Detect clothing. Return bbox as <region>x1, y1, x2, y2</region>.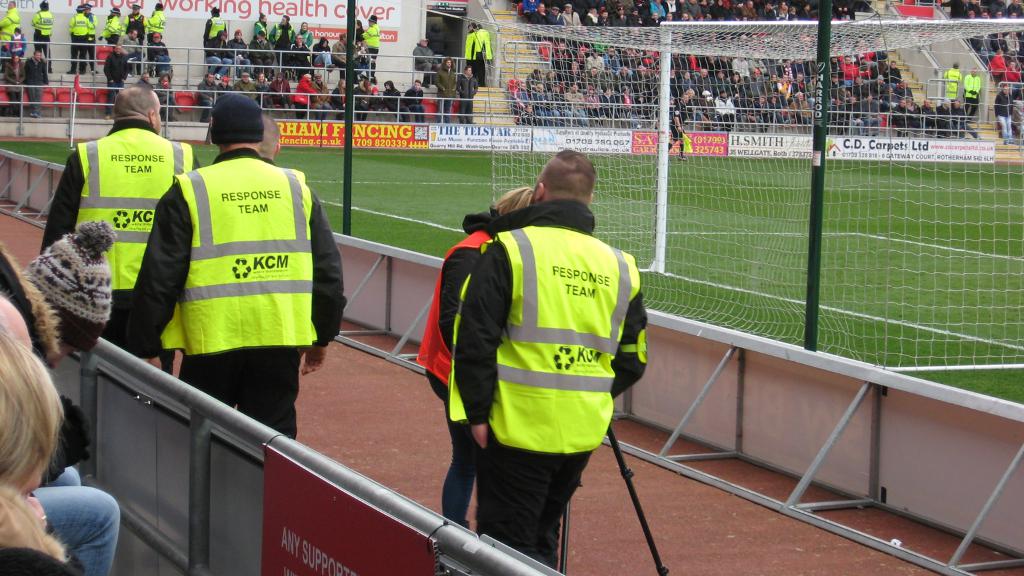
<region>235, 80, 257, 103</region>.
